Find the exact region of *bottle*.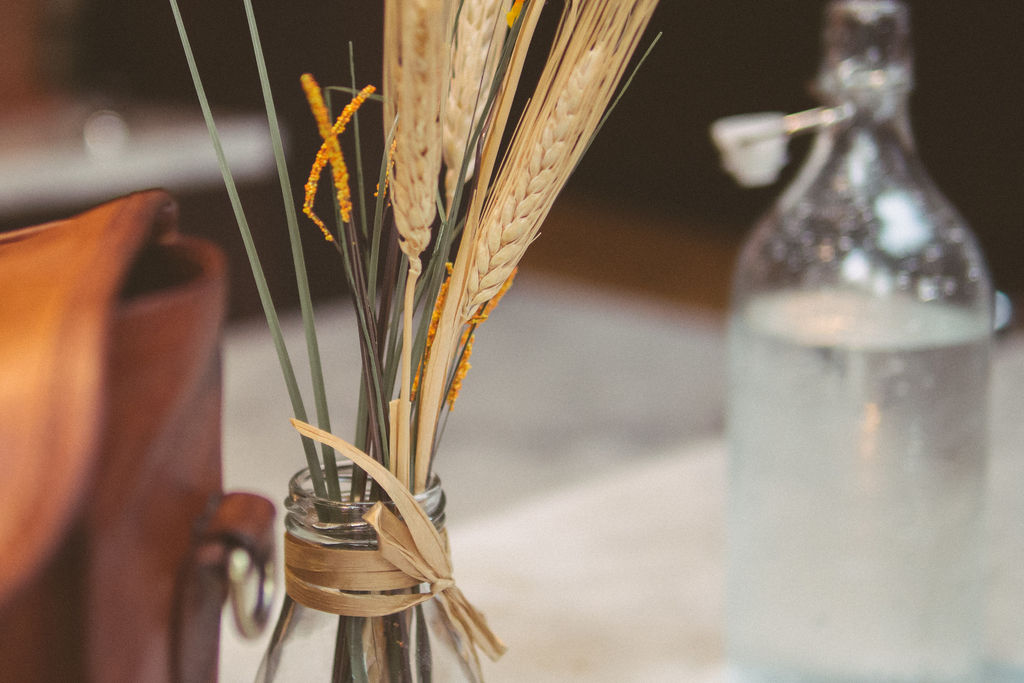
Exact region: {"x1": 707, "y1": 16, "x2": 1018, "y2": 636}.
